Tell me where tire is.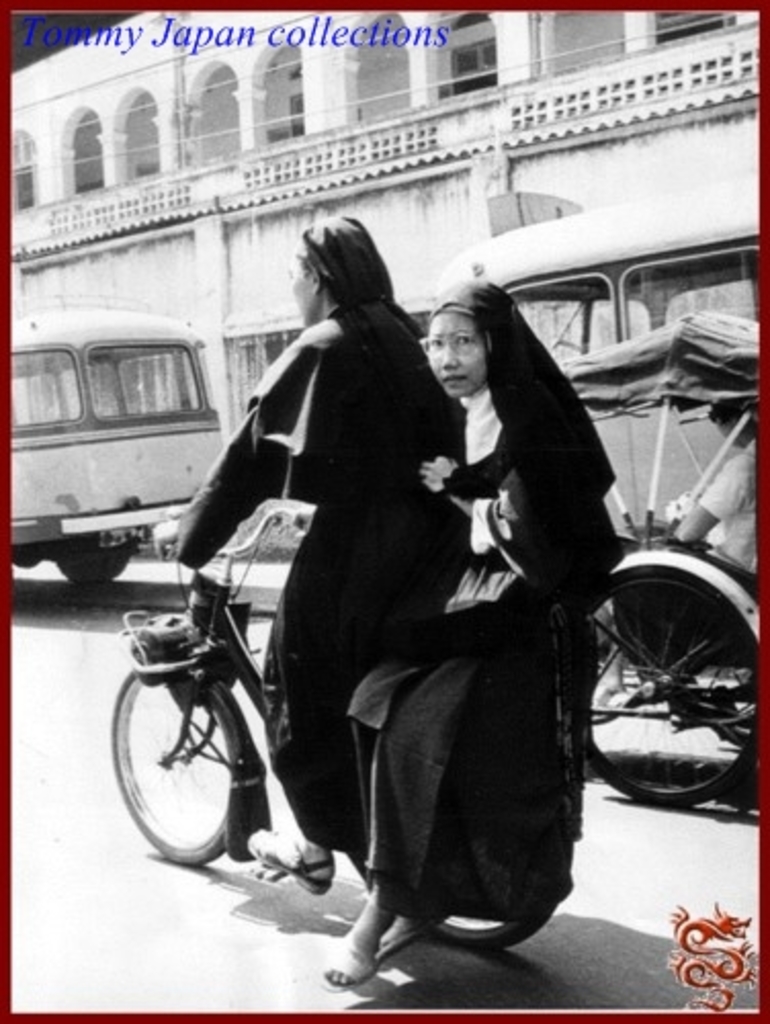
tire is at <box>592,530,756,795</box>.
